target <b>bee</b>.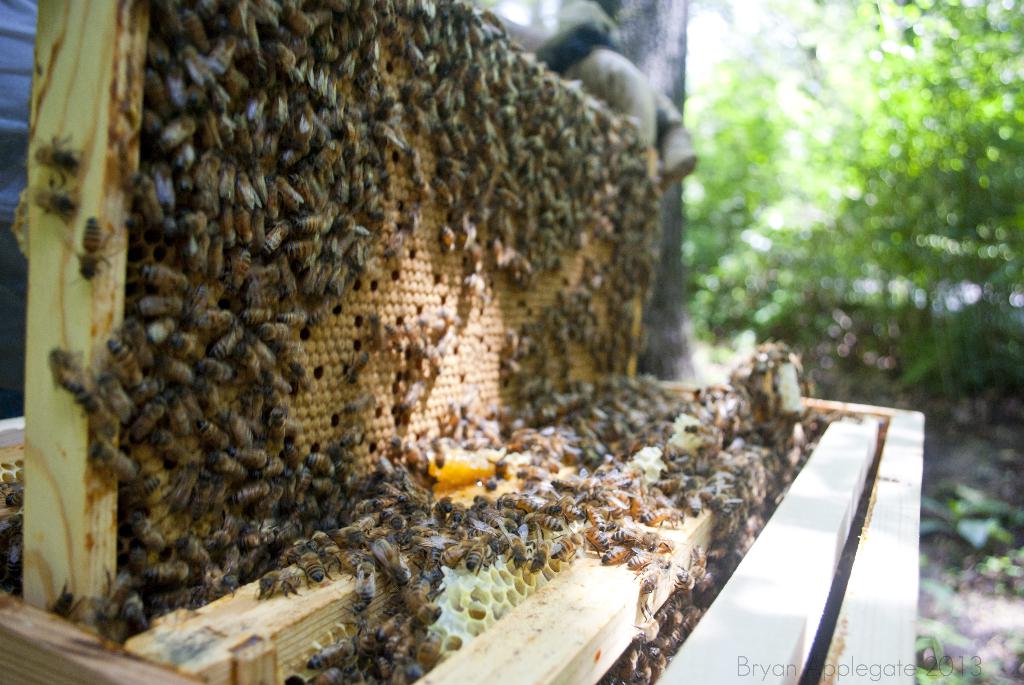
Target region: 129/508/166/560.
